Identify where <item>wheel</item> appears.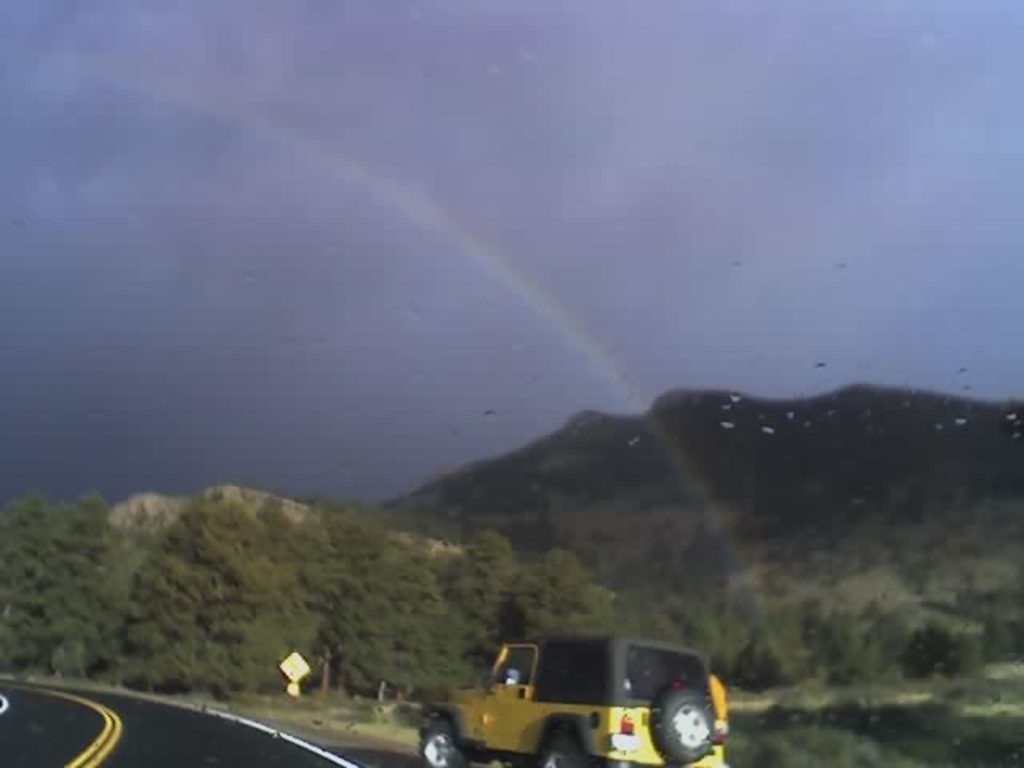
Appears at box=[659, 688, 714, 760].
